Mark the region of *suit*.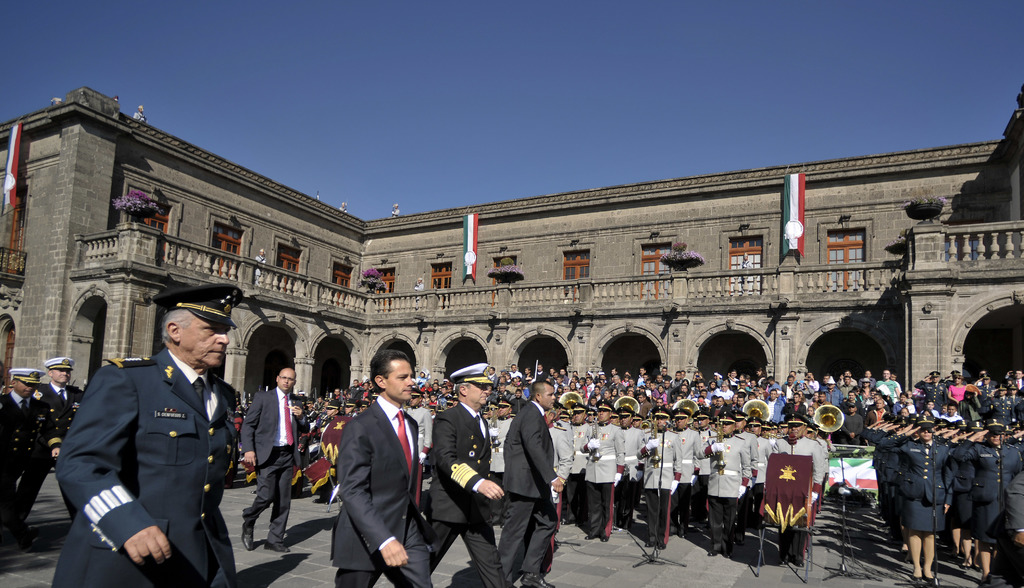
Region: rect(694, 425, 719, 511).
